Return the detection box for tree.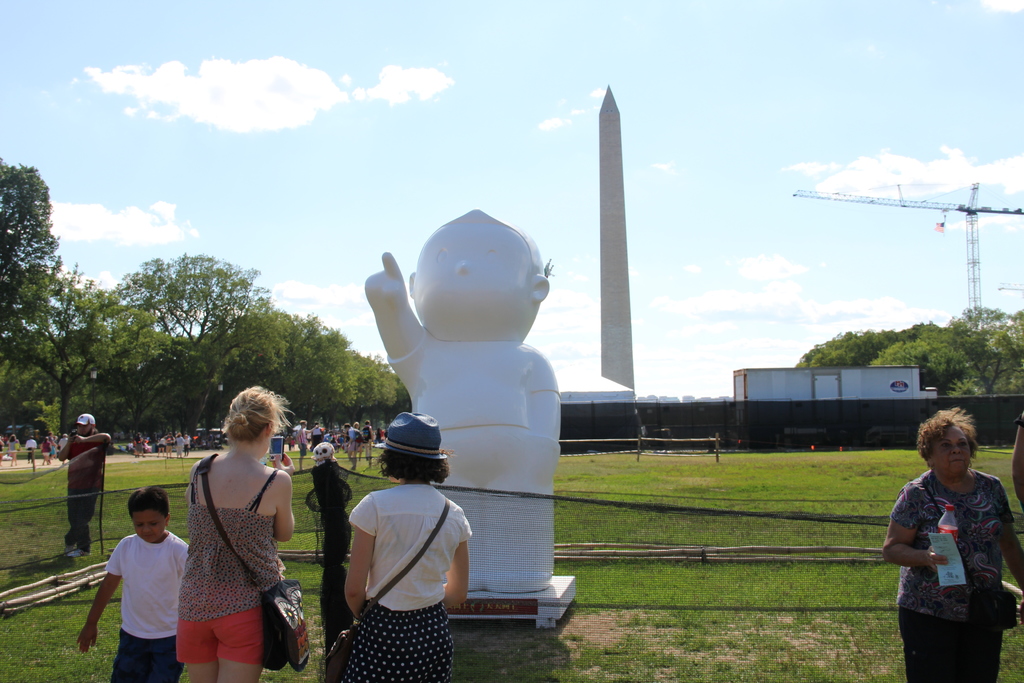
l=796, t=320, r=942, b=365.
